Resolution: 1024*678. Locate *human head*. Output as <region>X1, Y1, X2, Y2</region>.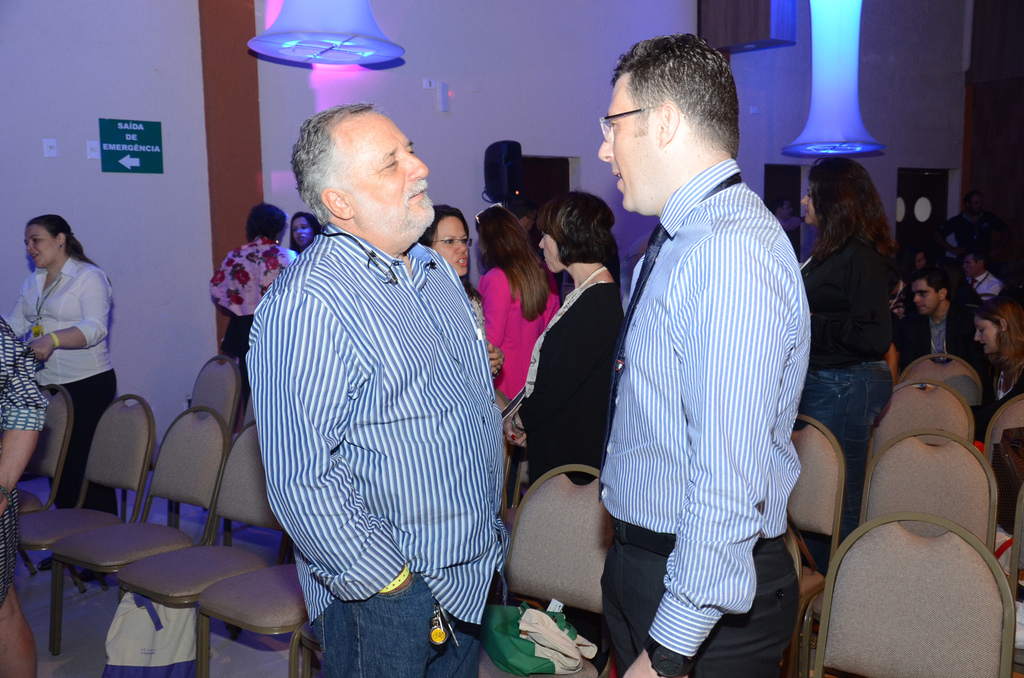
<region>24, 216, 75, 271</region>.
